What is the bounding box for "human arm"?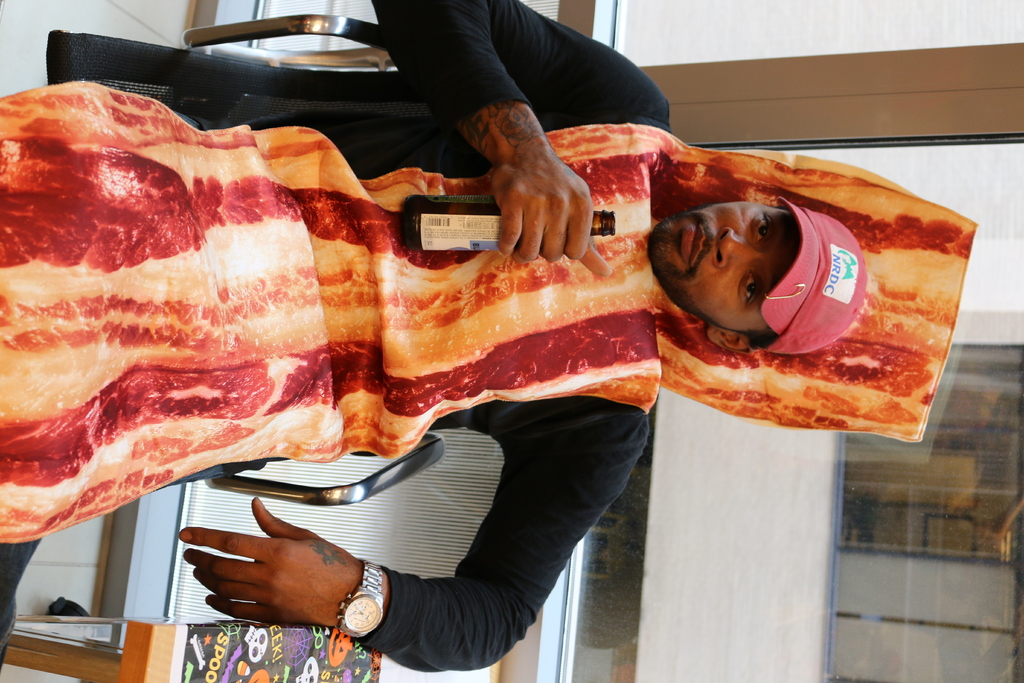
[173,426,634,652].
